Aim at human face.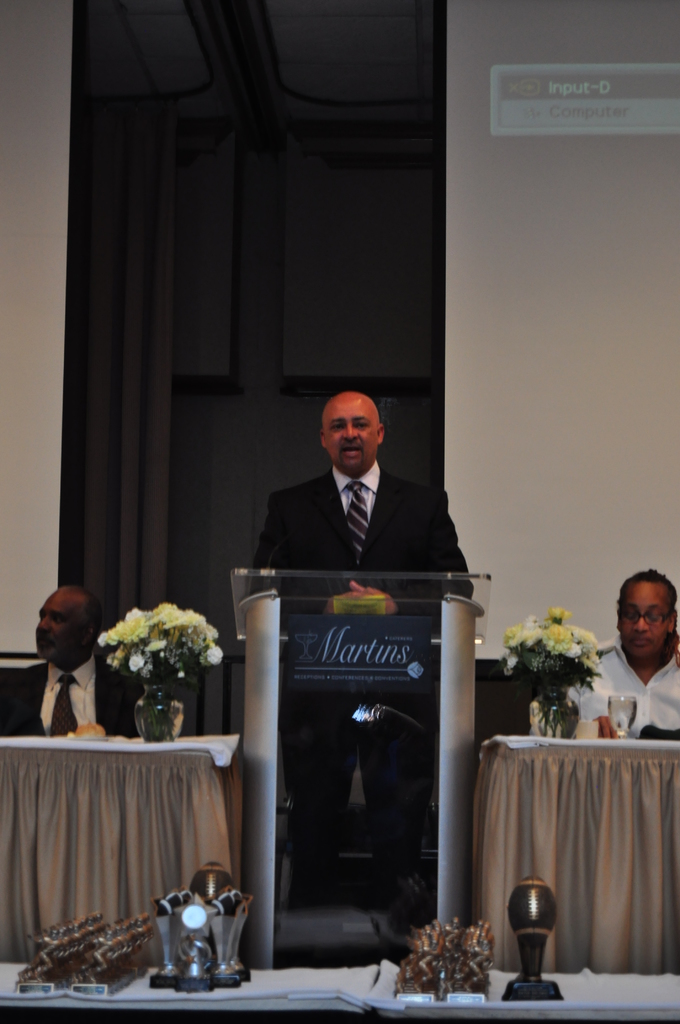
Aimed at locate(30, 579, 104, 678).
